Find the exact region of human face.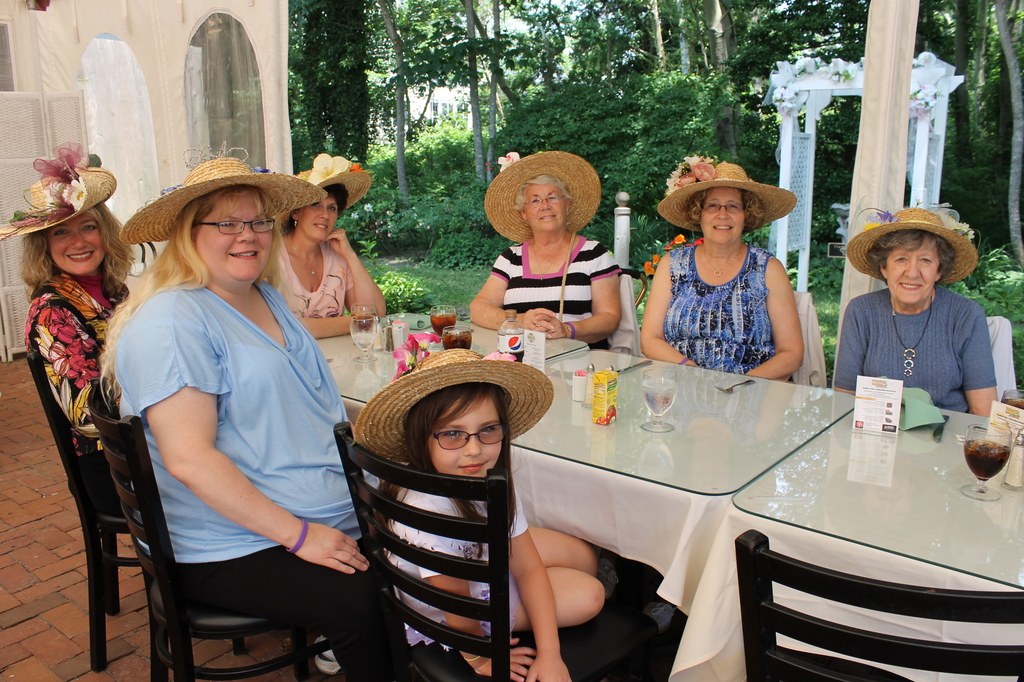
Exact region: Rect(297, 190, 338, 241).
